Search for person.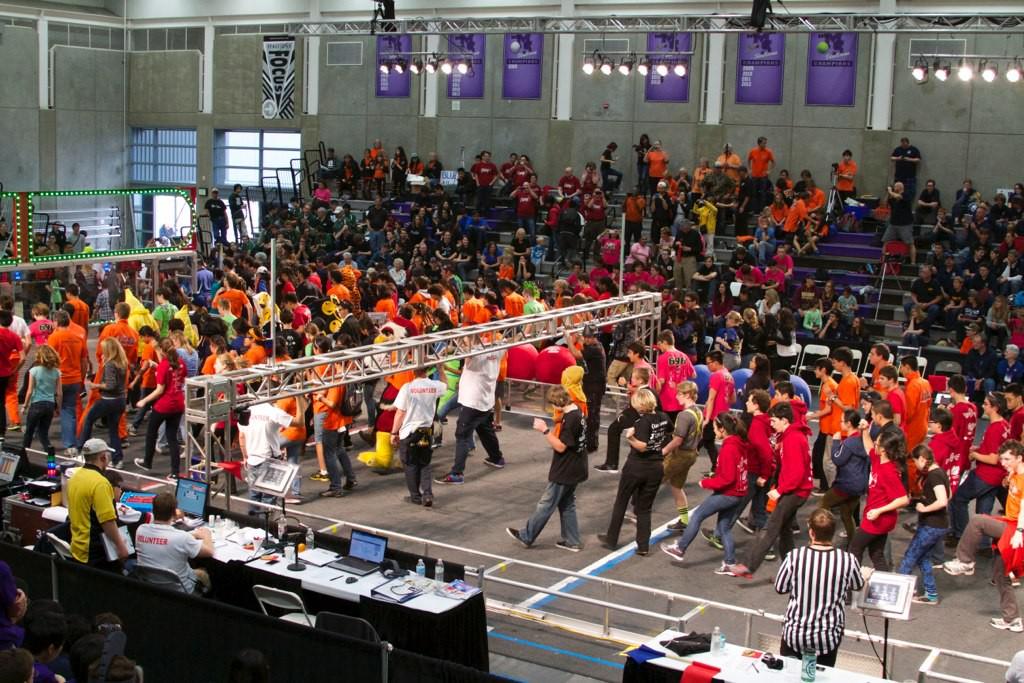
Found at {"left": 957, "top": 181, "right": 971, "bottom": 222}.
